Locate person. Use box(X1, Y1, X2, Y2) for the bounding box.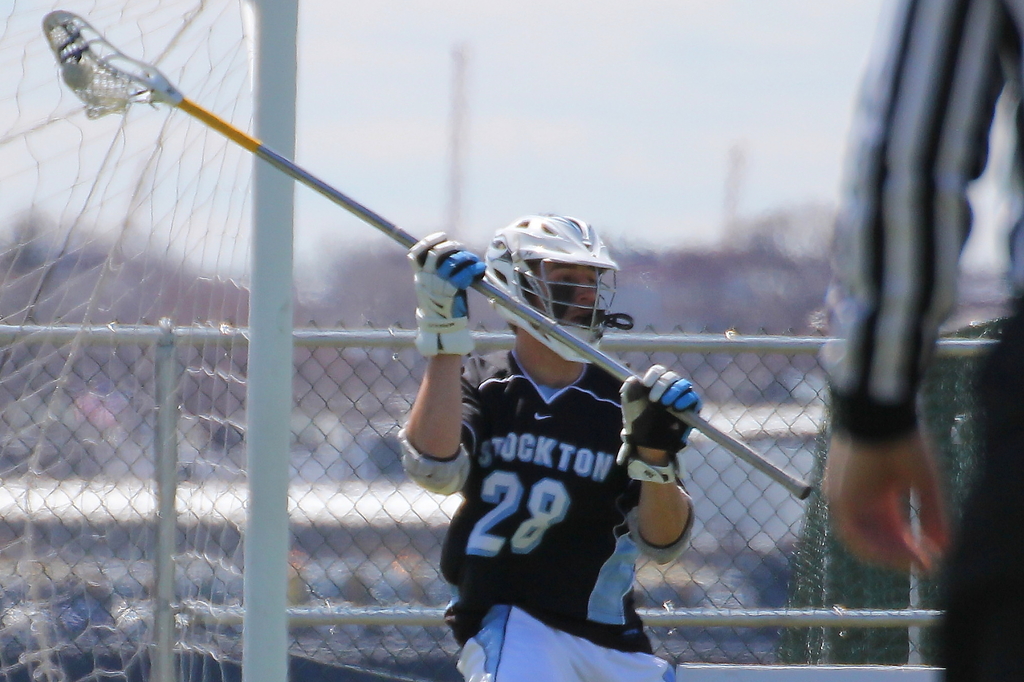
box(433, 227, 694, 667).
